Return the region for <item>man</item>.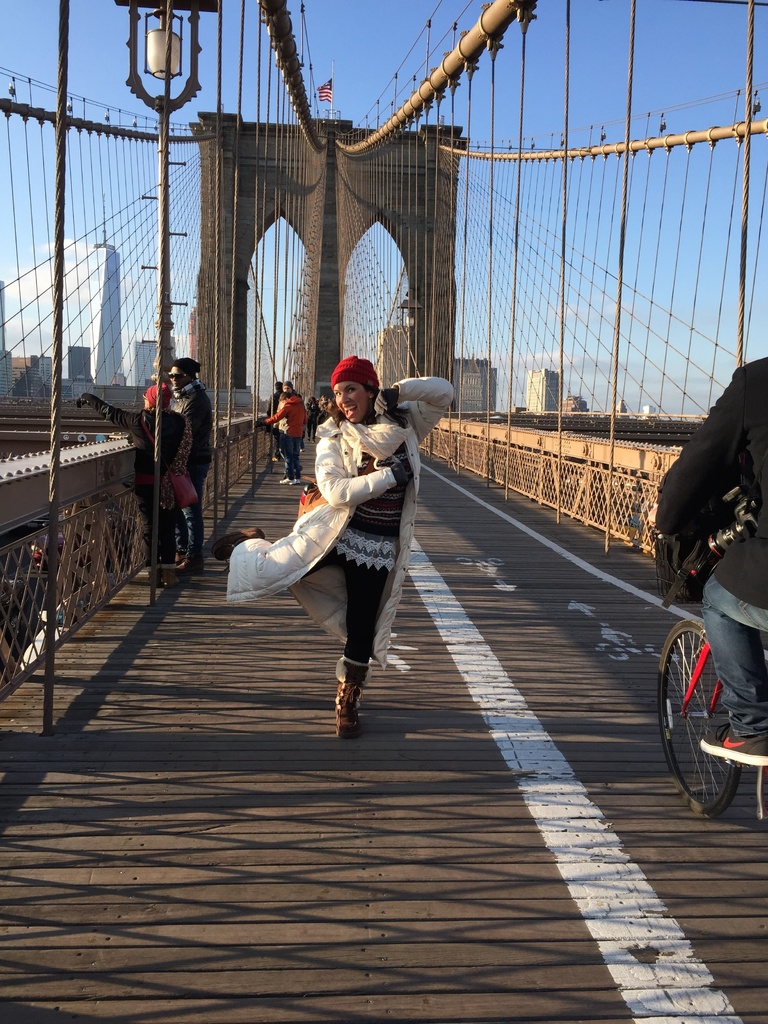
<box>269,380,285,461</box>.
